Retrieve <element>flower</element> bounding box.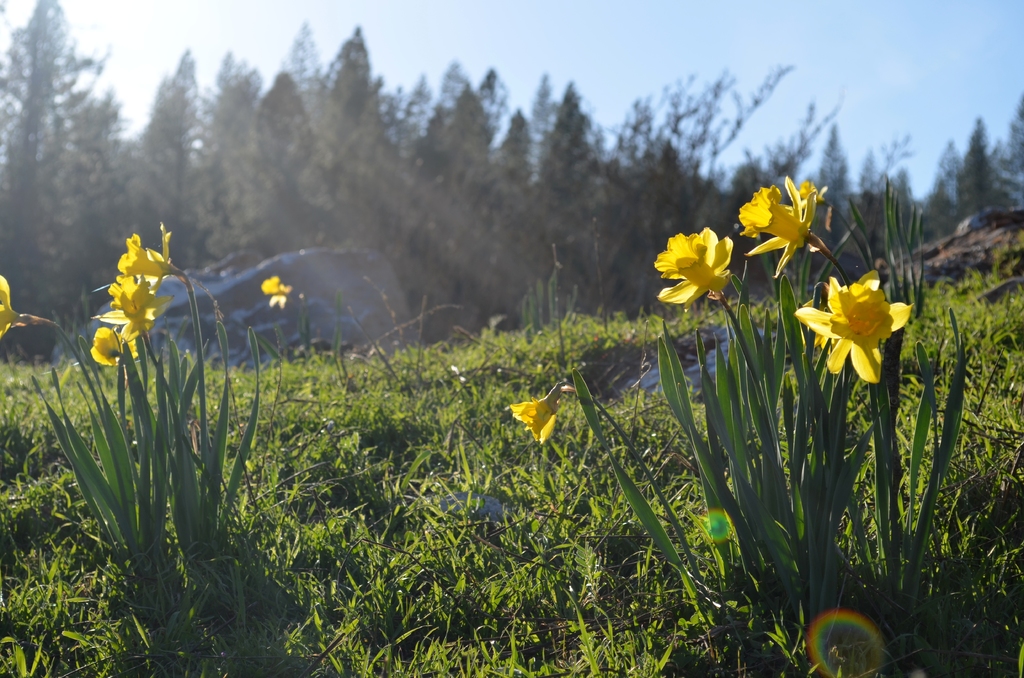
Bounding box: rect(115, 234, 191, 269).
